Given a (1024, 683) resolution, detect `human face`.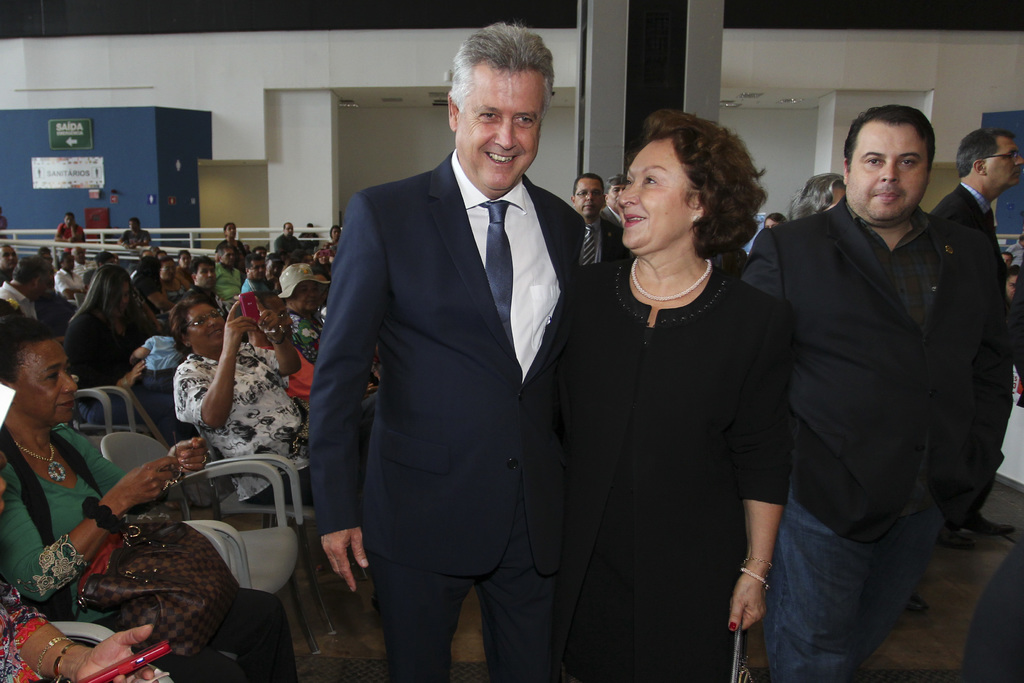
(991,135,1023,194).
